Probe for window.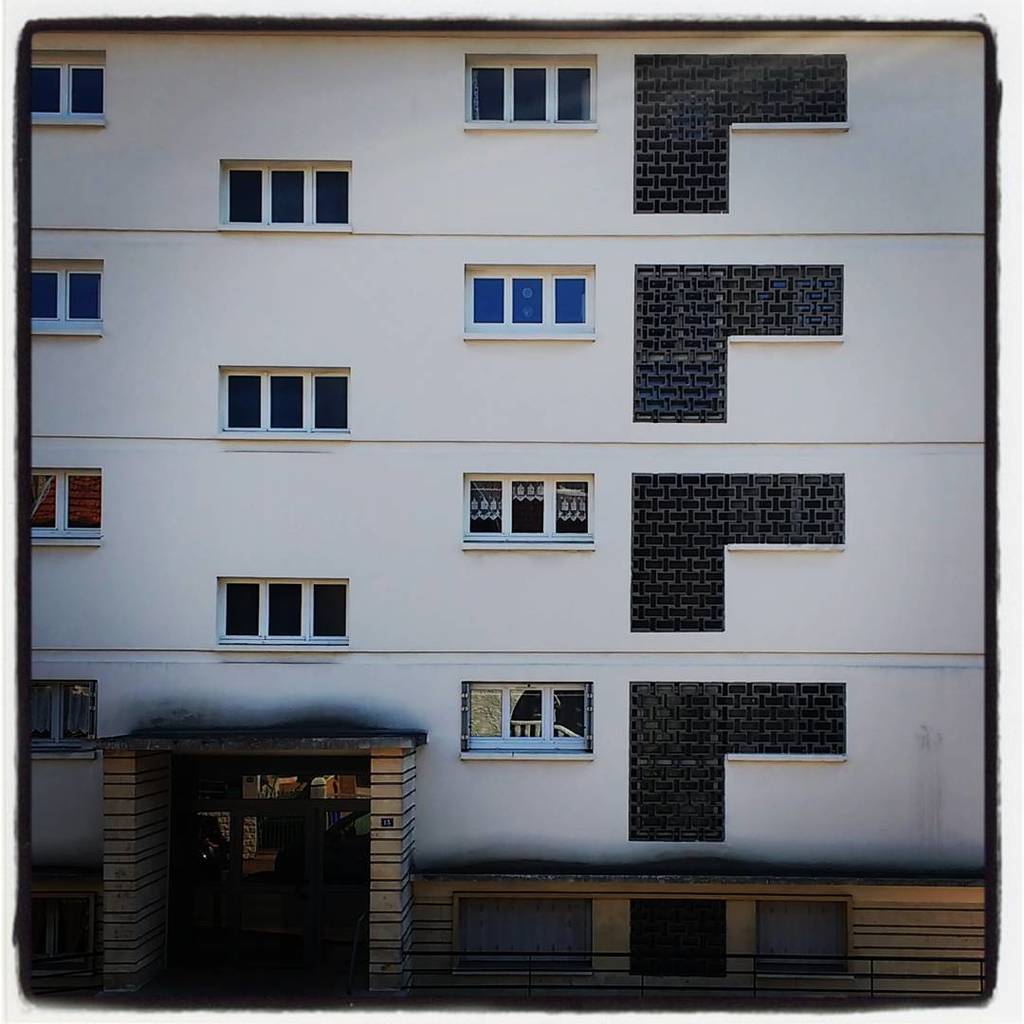
Probe result: 217/161/356/229.
